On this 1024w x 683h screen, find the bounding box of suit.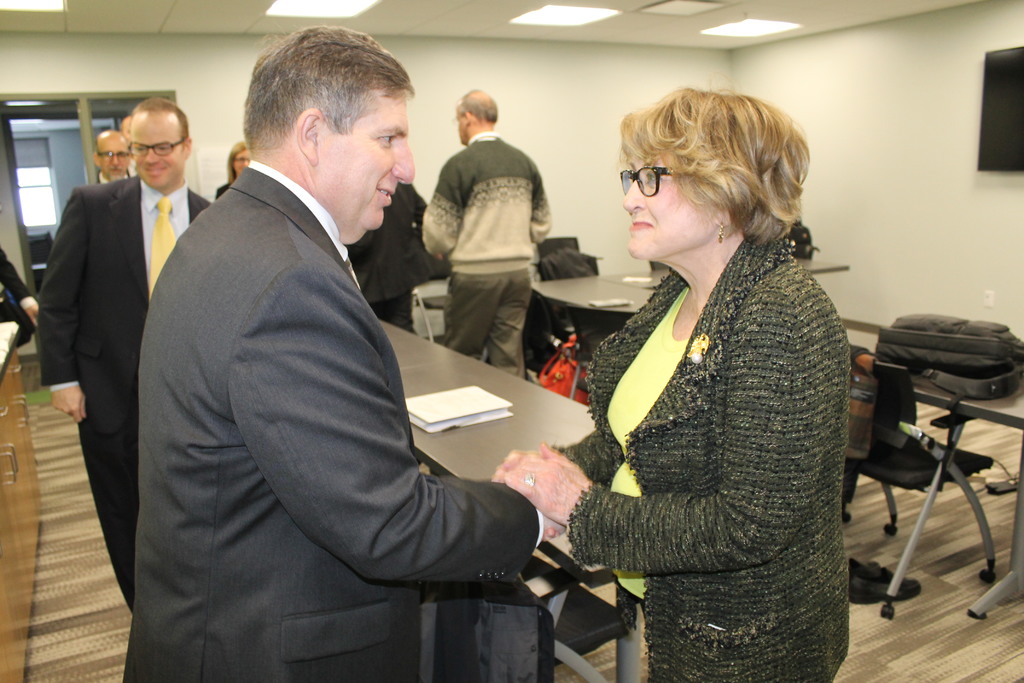
Bounding box: 0, 249, 35, 312.
